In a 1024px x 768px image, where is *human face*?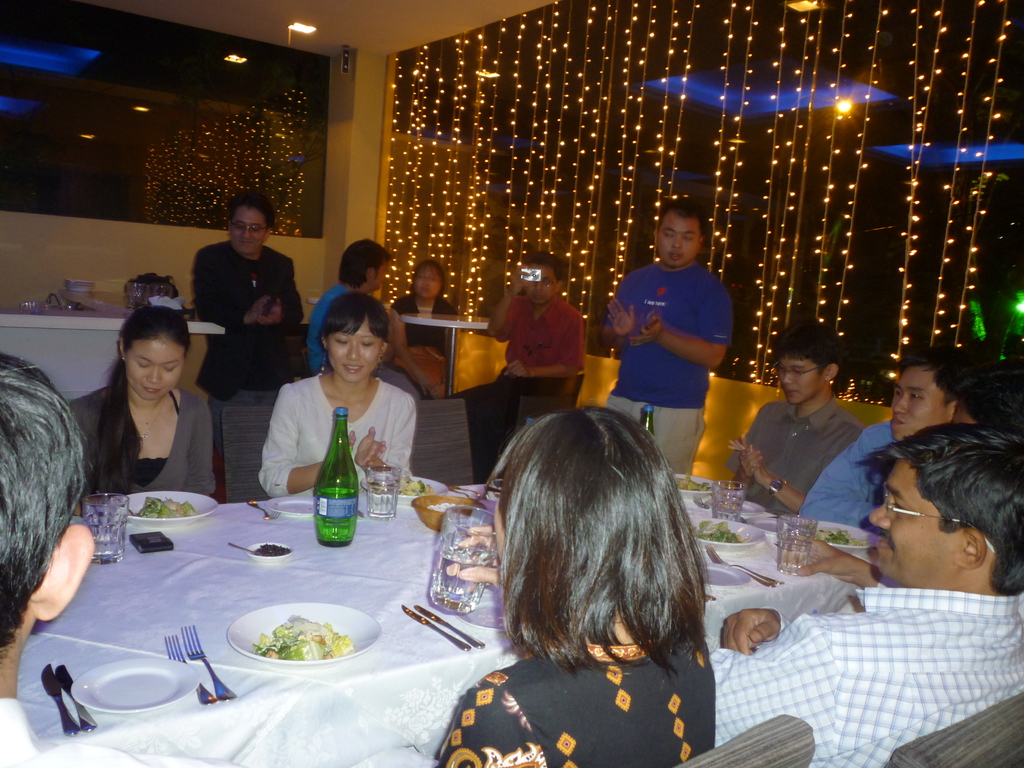
(left=657, top=220, right=698, bottom=268).
